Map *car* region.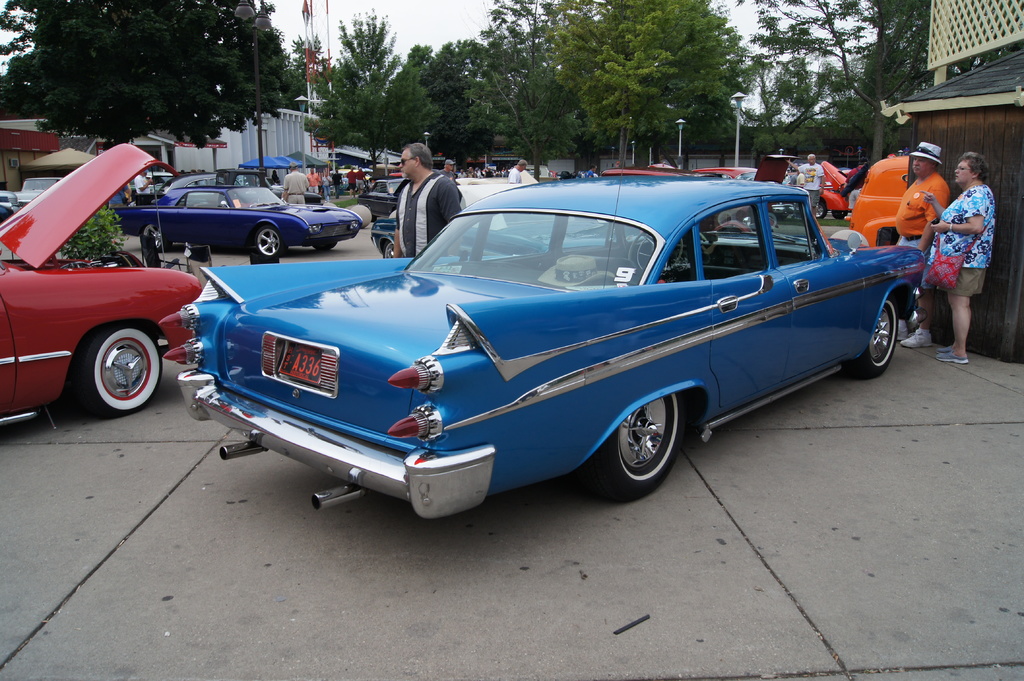
Mapped to (355,176,406,225).
